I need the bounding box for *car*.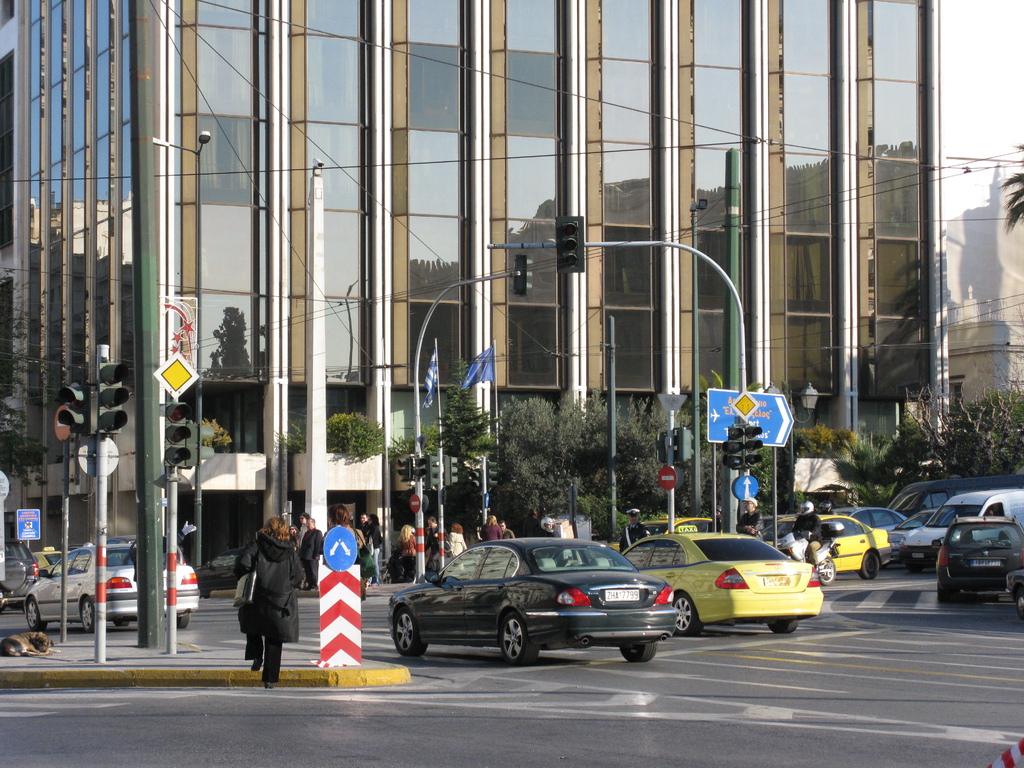
Here it is: <region>747, 511, 898, 589</region>.
